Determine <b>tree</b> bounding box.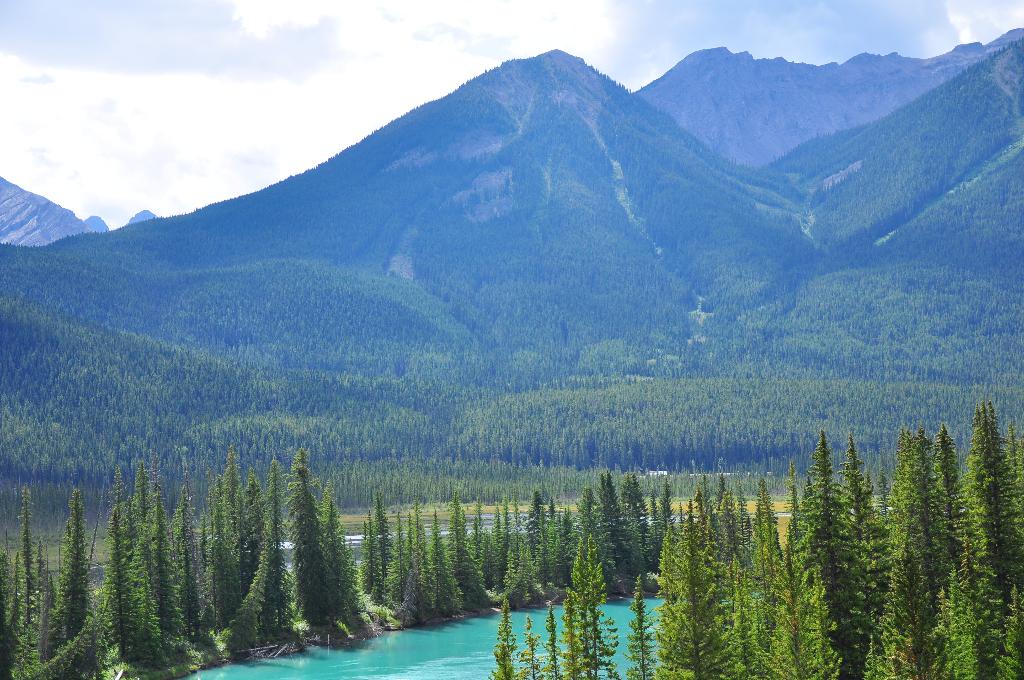
Determined: 199,444,259,631.
